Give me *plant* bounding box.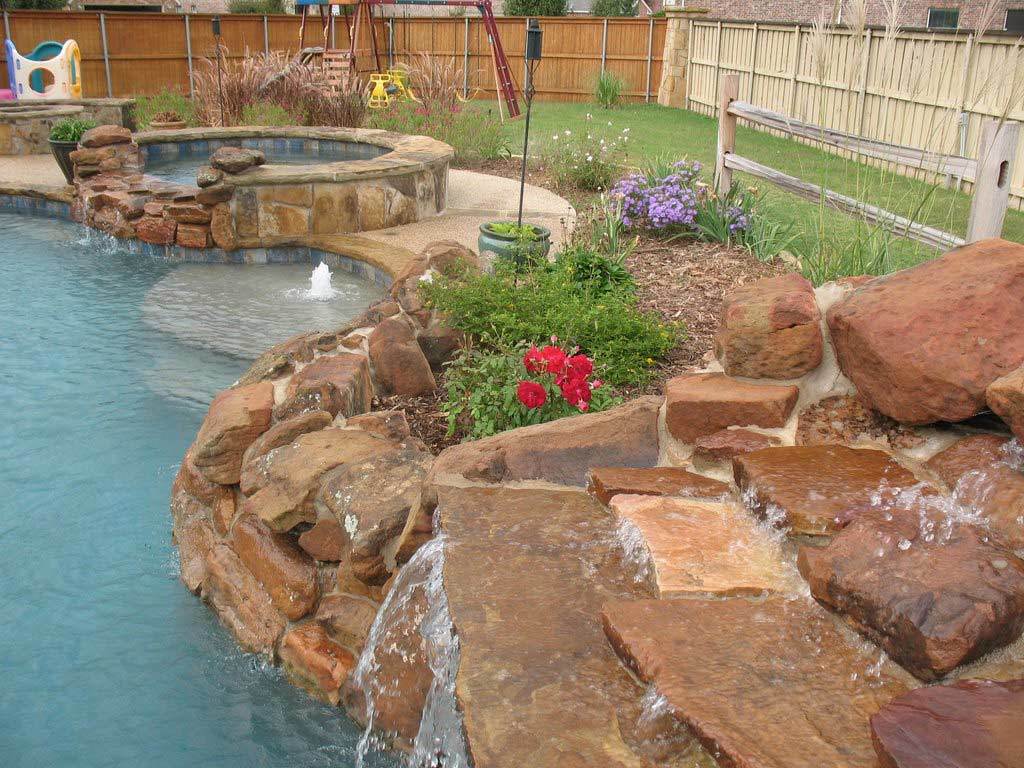
crop(124, 87, 196, 129).
